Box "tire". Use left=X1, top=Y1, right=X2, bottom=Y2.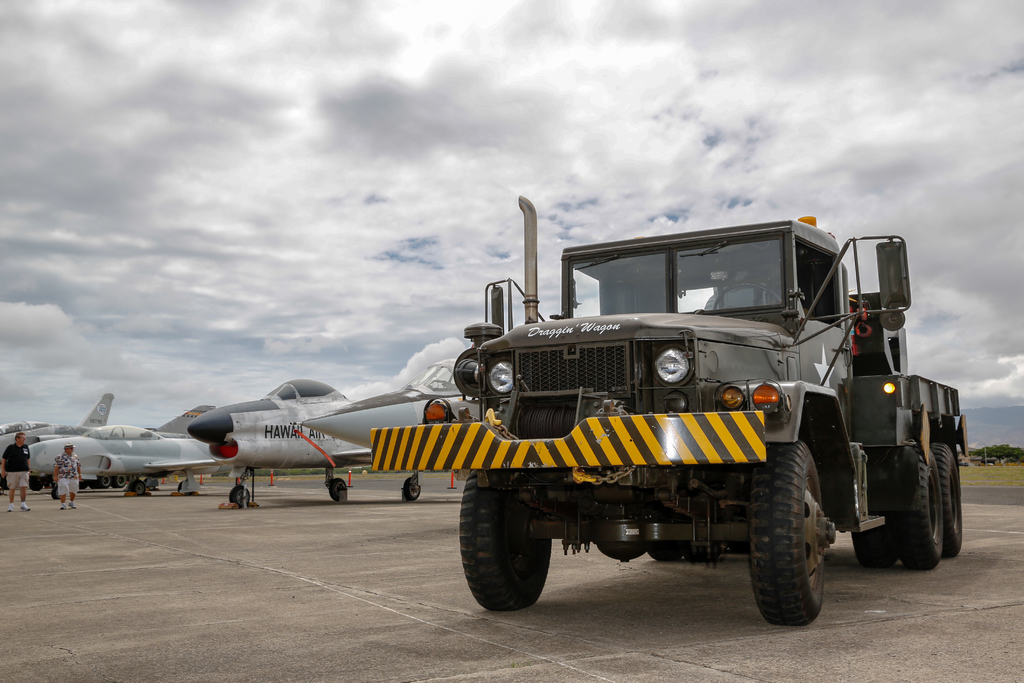
left=460, top=472, right=550, bottom=606.
